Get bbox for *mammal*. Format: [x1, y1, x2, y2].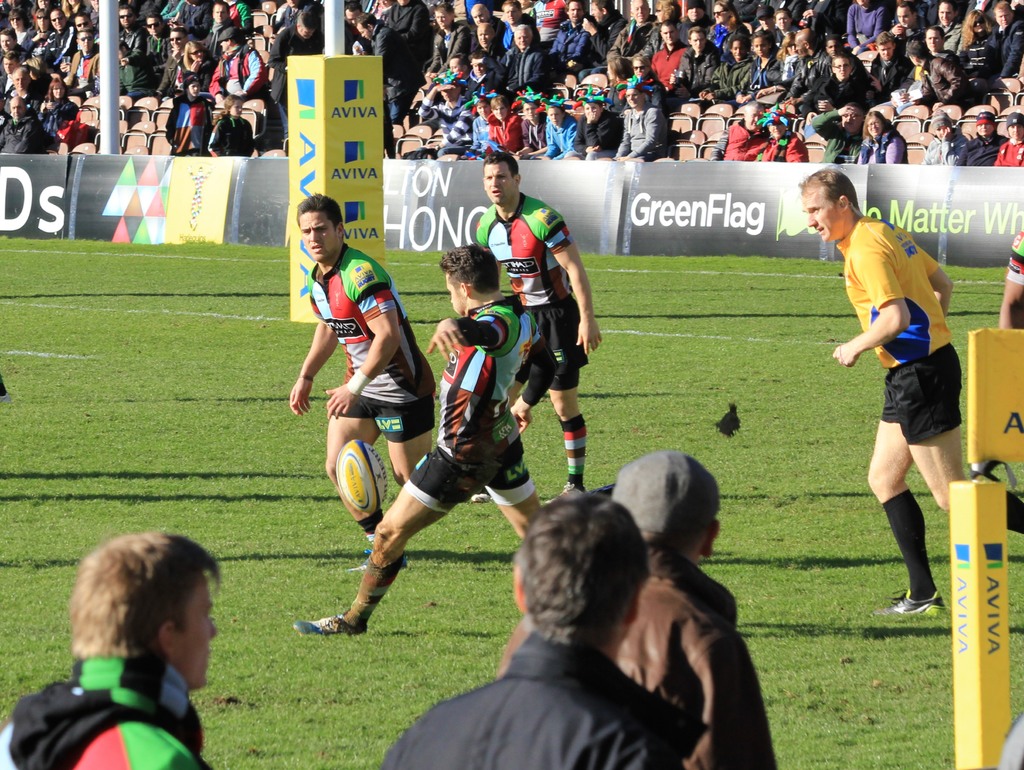
[579, 0, 631, 67].
